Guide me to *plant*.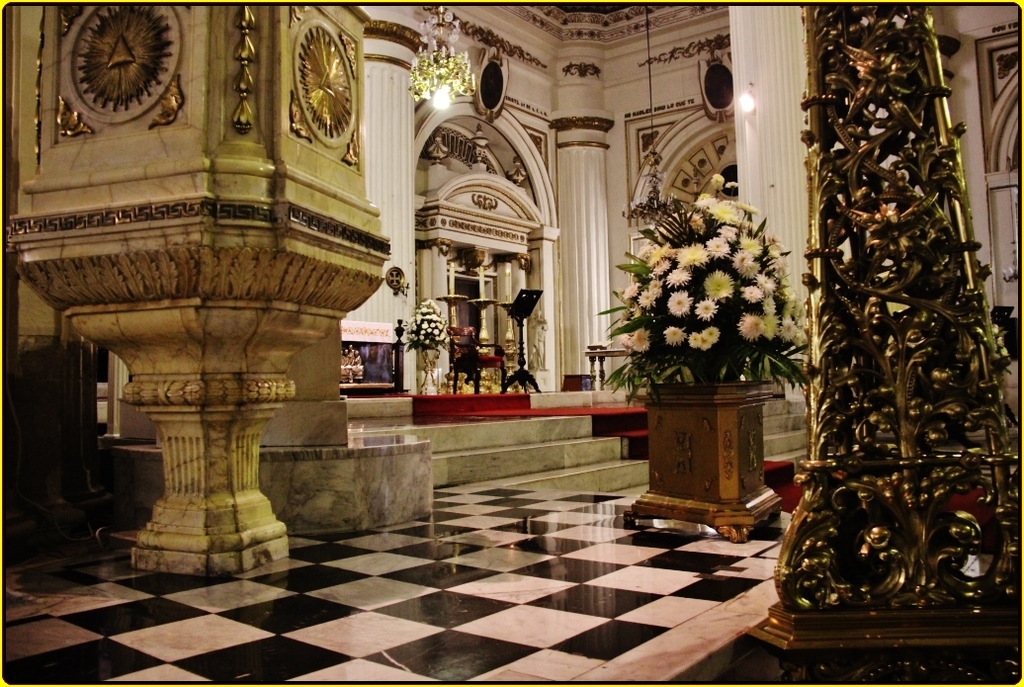
Guidance: bbox=[400, 298, 451, 350].
